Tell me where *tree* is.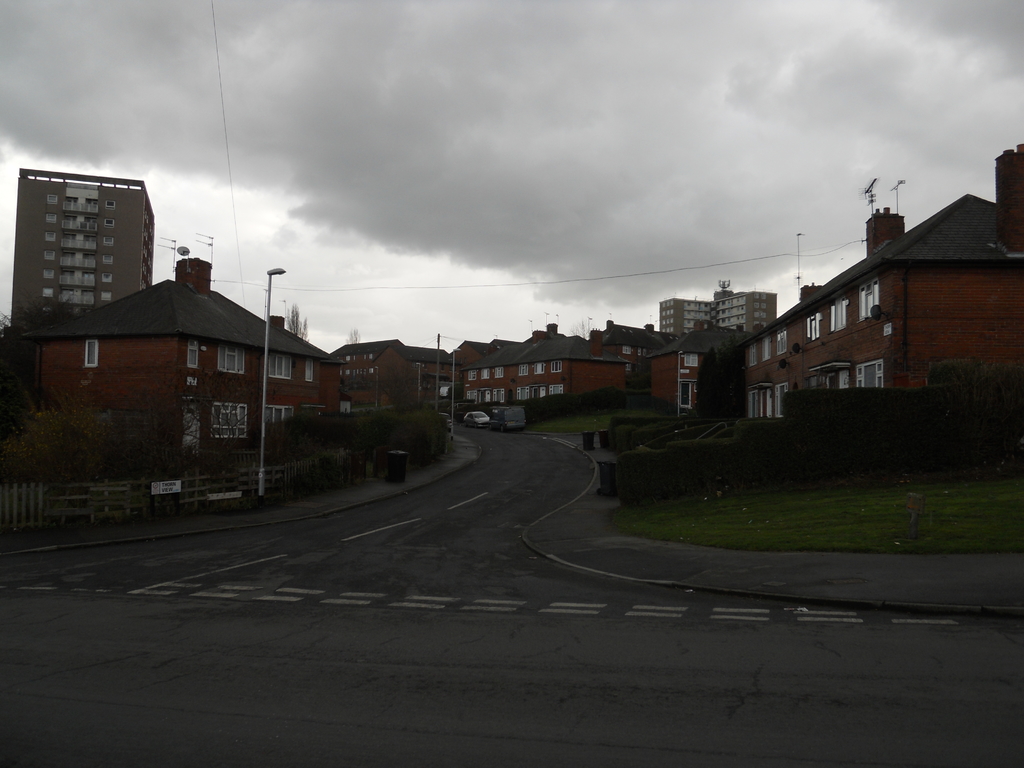
*tree* is at [443,383,464,399].
